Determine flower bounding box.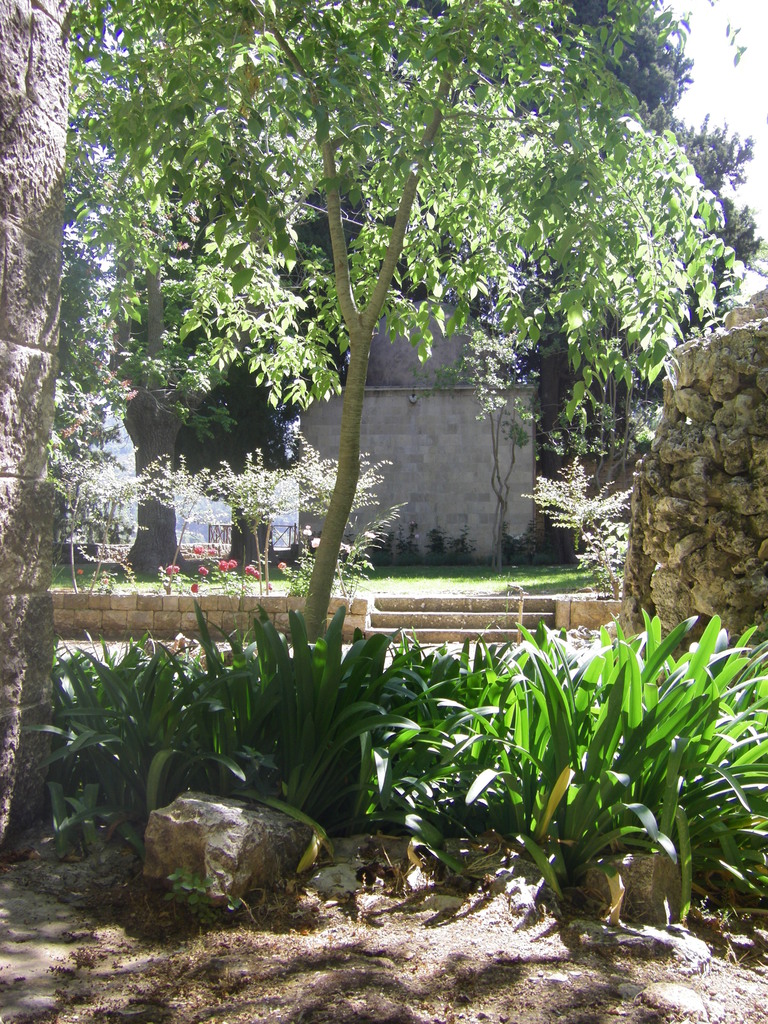
Determined: [left=245, top=568, right=257, bottom=577].
